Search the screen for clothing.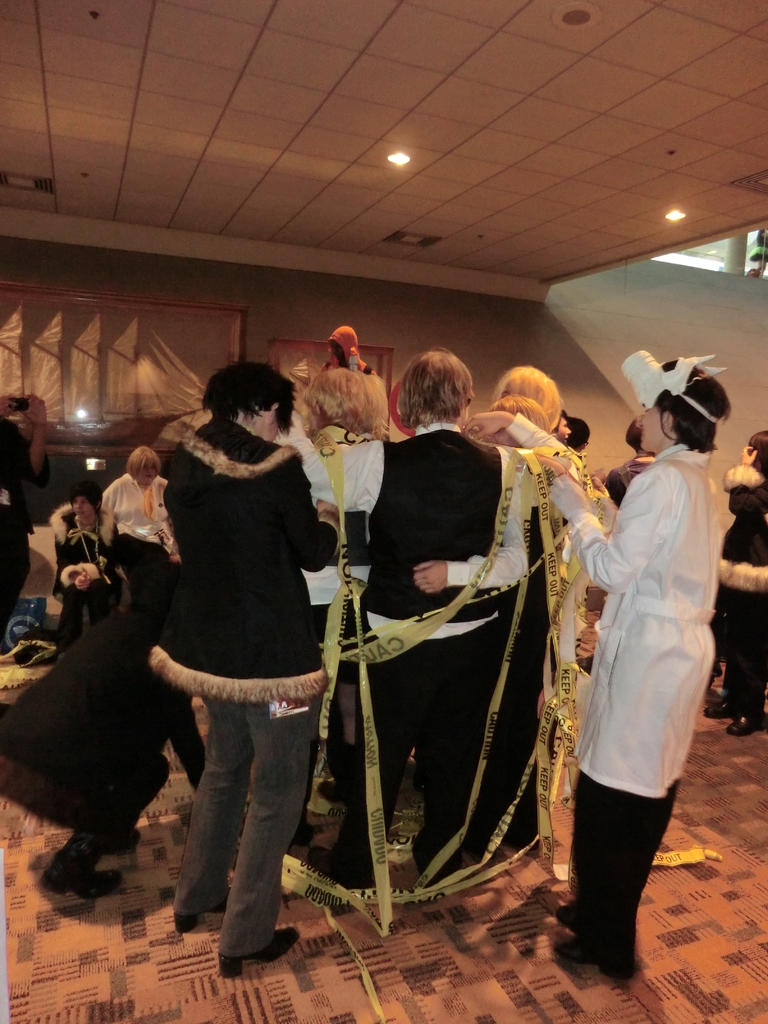
Found at crop(301, 426, 544, 877).
